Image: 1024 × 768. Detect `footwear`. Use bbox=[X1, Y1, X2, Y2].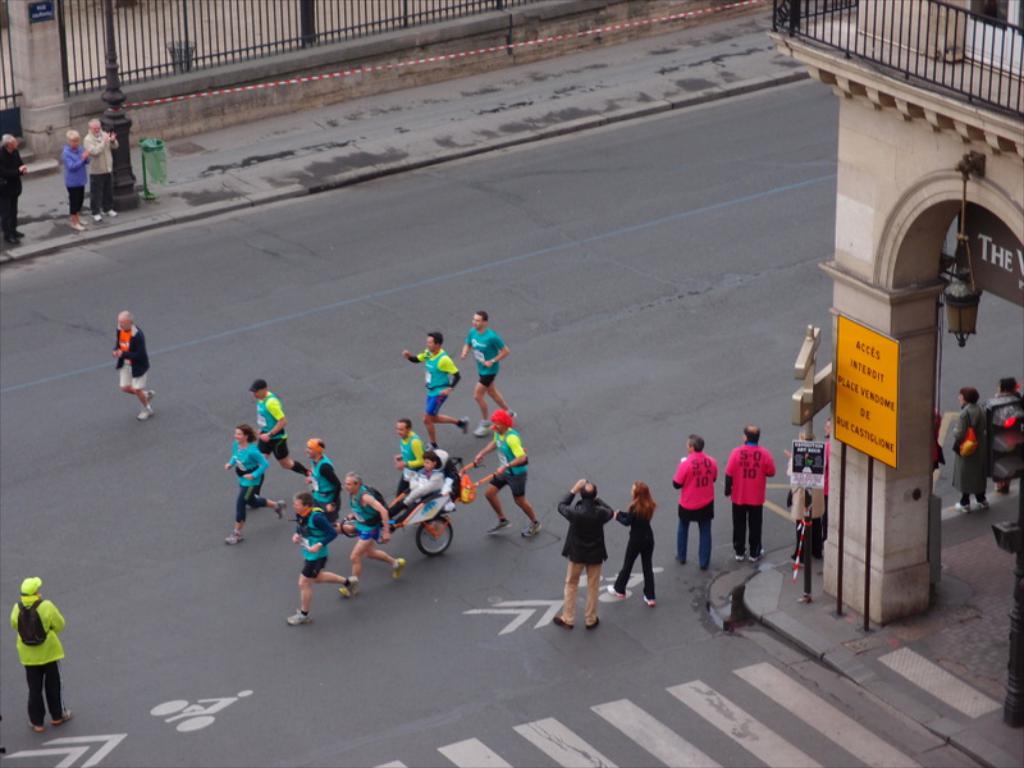
bbox=[954, 504, 969, 513].
